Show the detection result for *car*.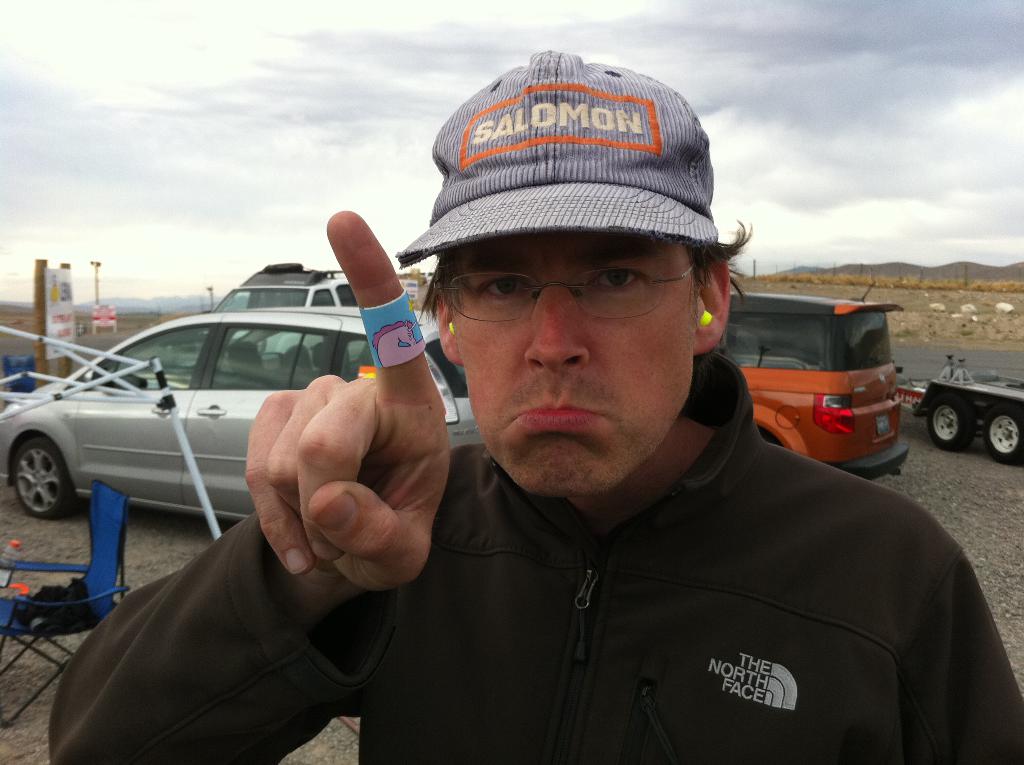
(0,303,482,520).
